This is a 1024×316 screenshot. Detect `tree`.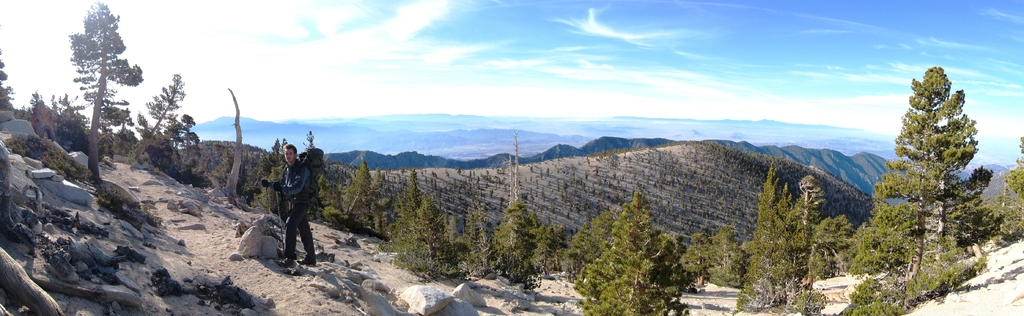
select_region(698, 222, 744, 289).
